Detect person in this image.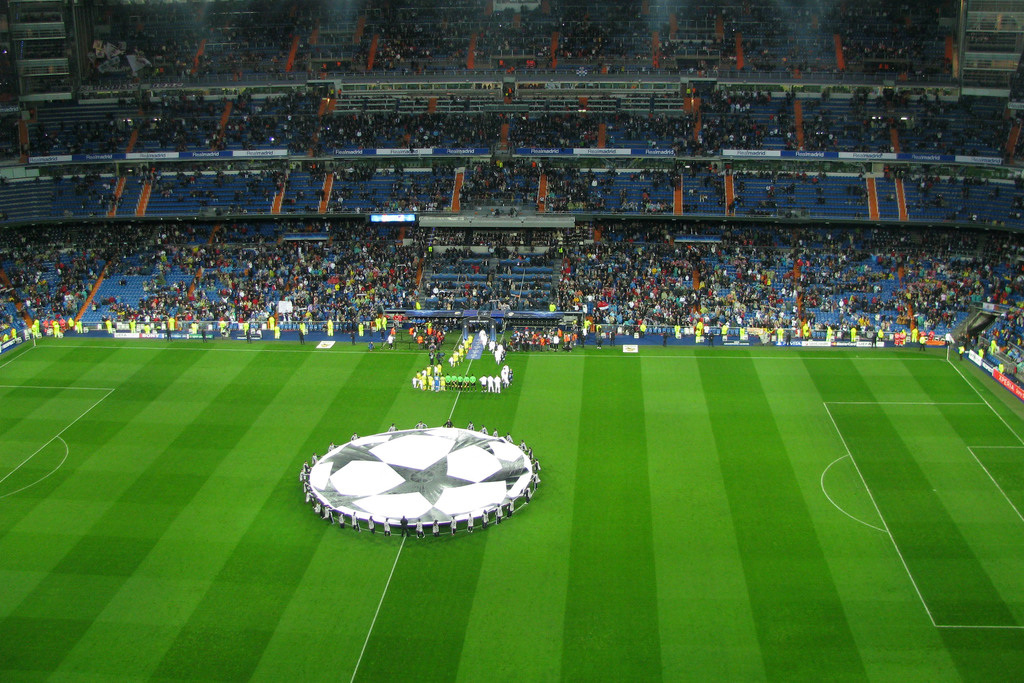
Detection: 326,438,342,452.
